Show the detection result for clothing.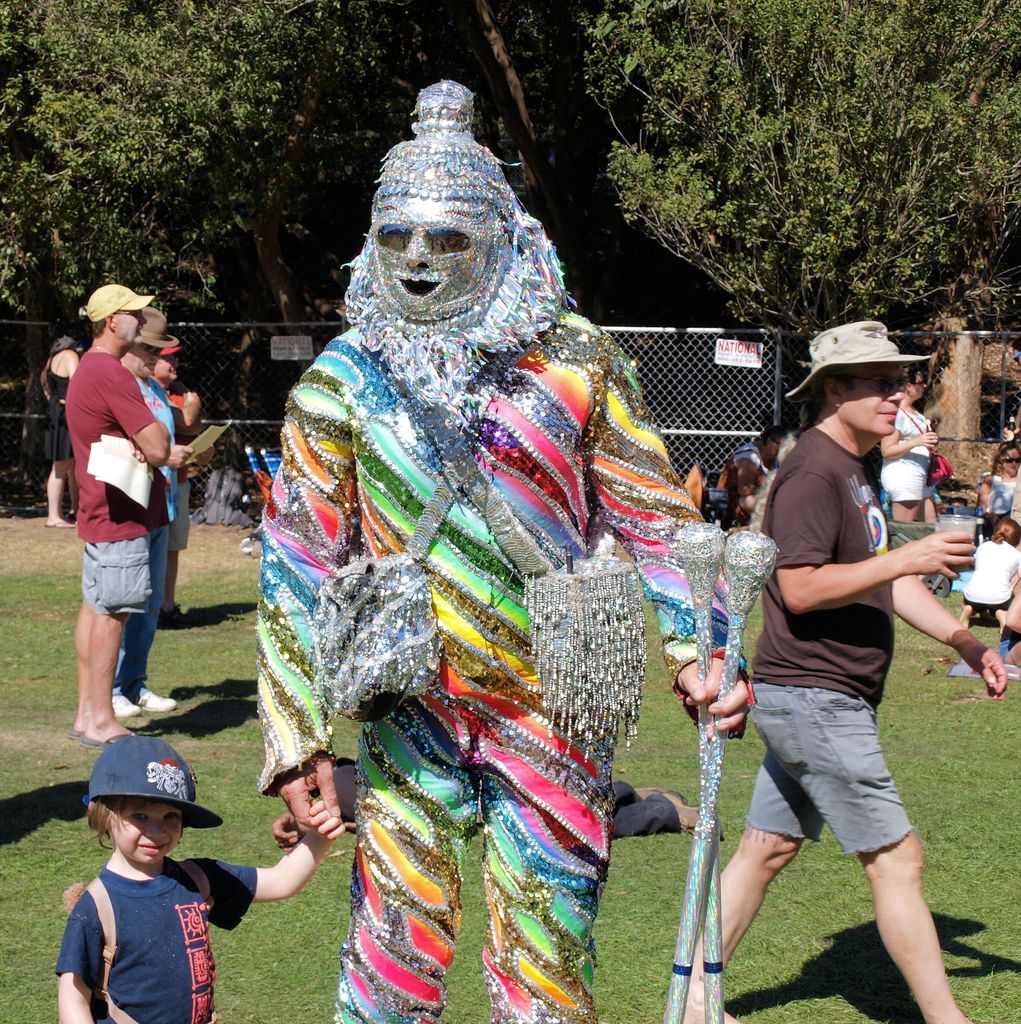
x1=106, y1=378, x2=167, y2=702.
